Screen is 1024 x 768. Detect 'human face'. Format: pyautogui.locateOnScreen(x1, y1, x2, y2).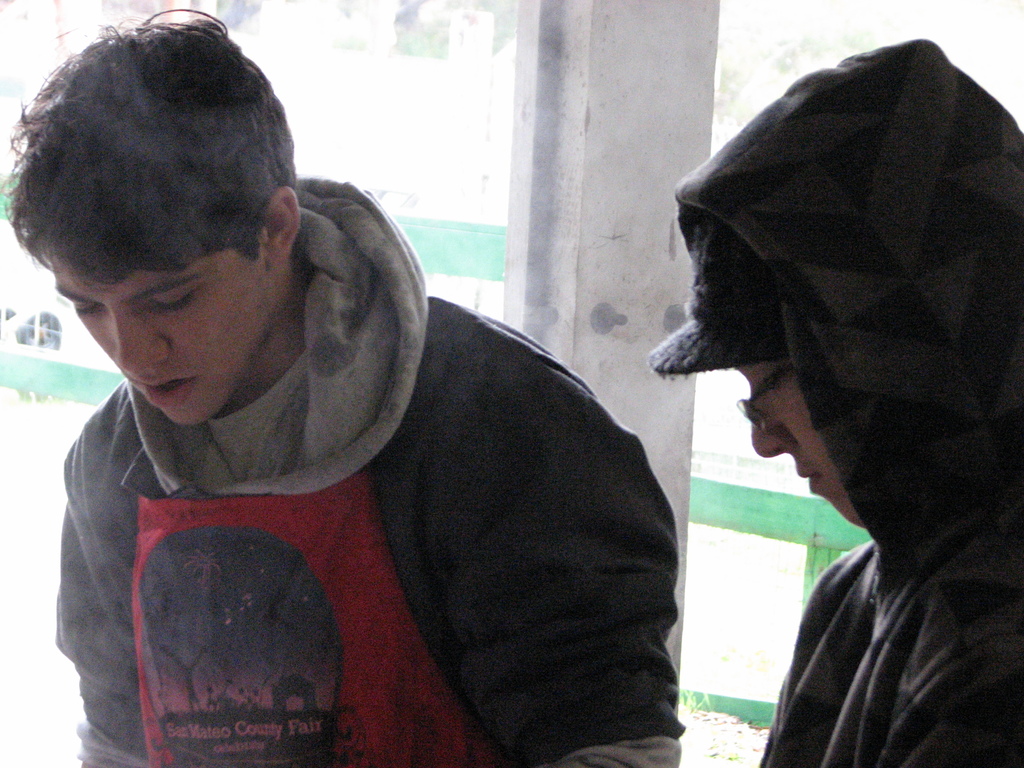
pyautogui.locateOnScreen(51, 245, 264, 417).
